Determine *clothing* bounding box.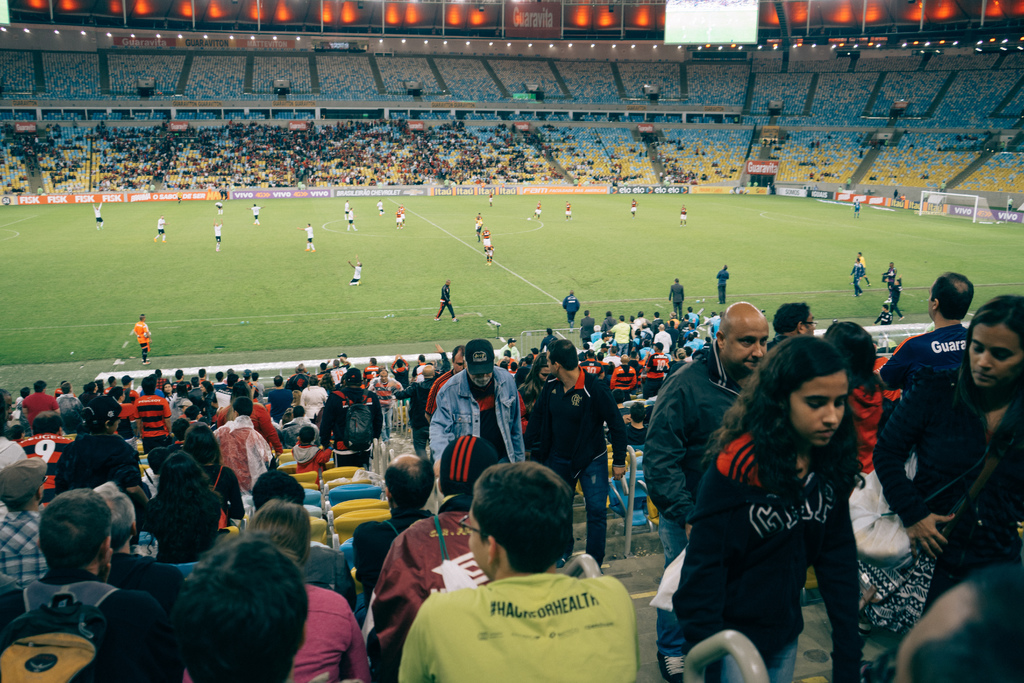
Determined: 128 395 177 453.
